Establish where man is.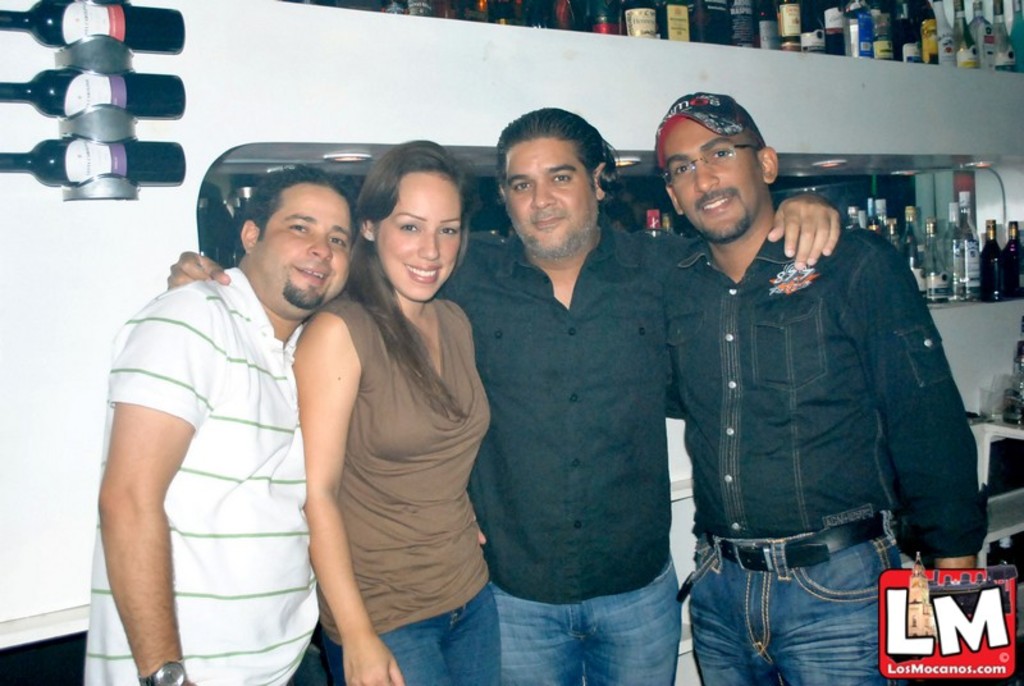
Established at x1=81, y1=164, x2=355, y2=685.
